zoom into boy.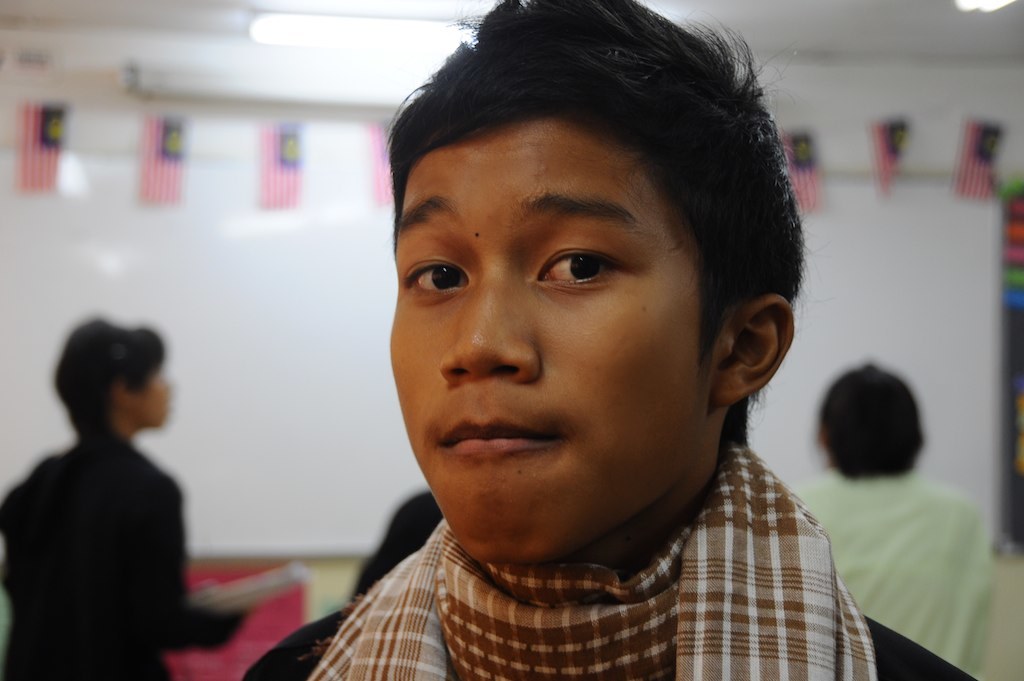
Zoom target: {"left": 236, "top": 0, "right": 998, "bottom": 680}.
